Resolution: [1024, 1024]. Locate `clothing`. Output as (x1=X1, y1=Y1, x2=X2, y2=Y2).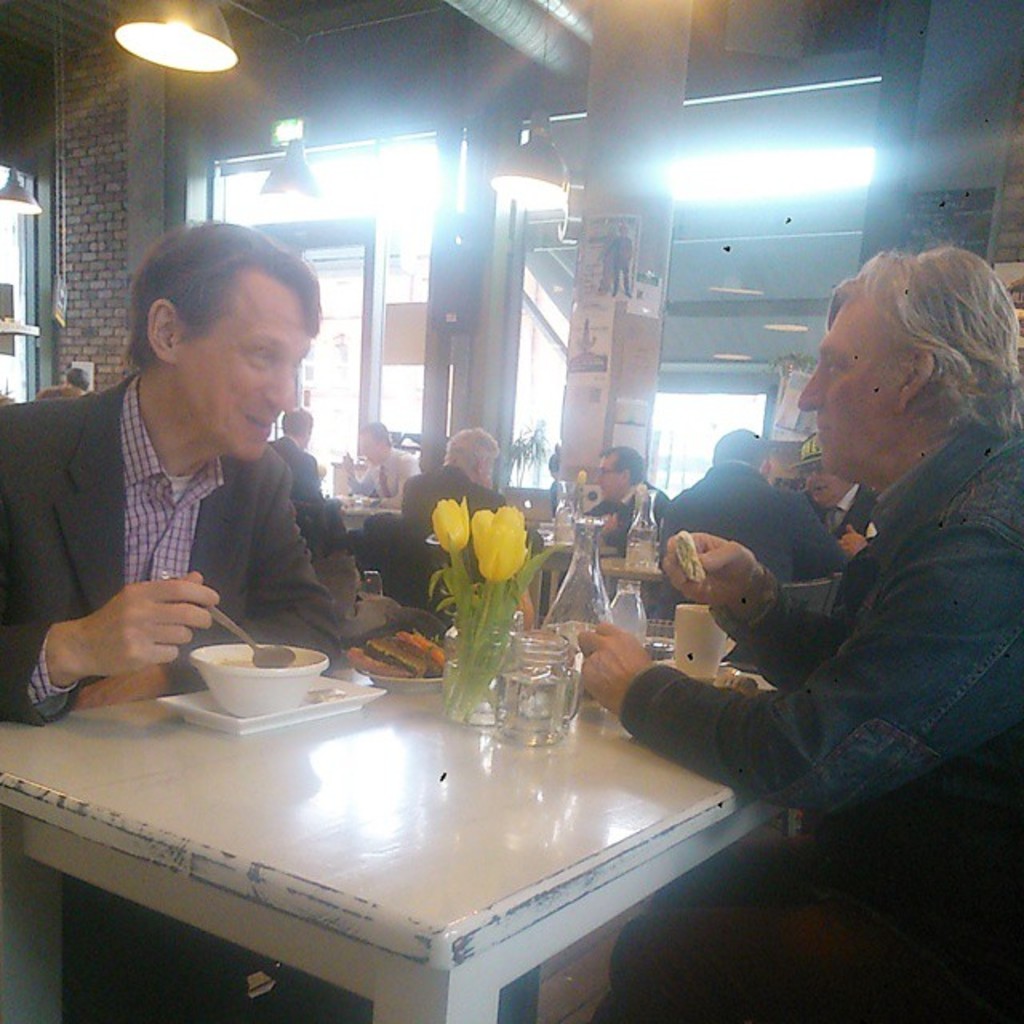
(x1=325, y1=446, x2=406, y2=501).
